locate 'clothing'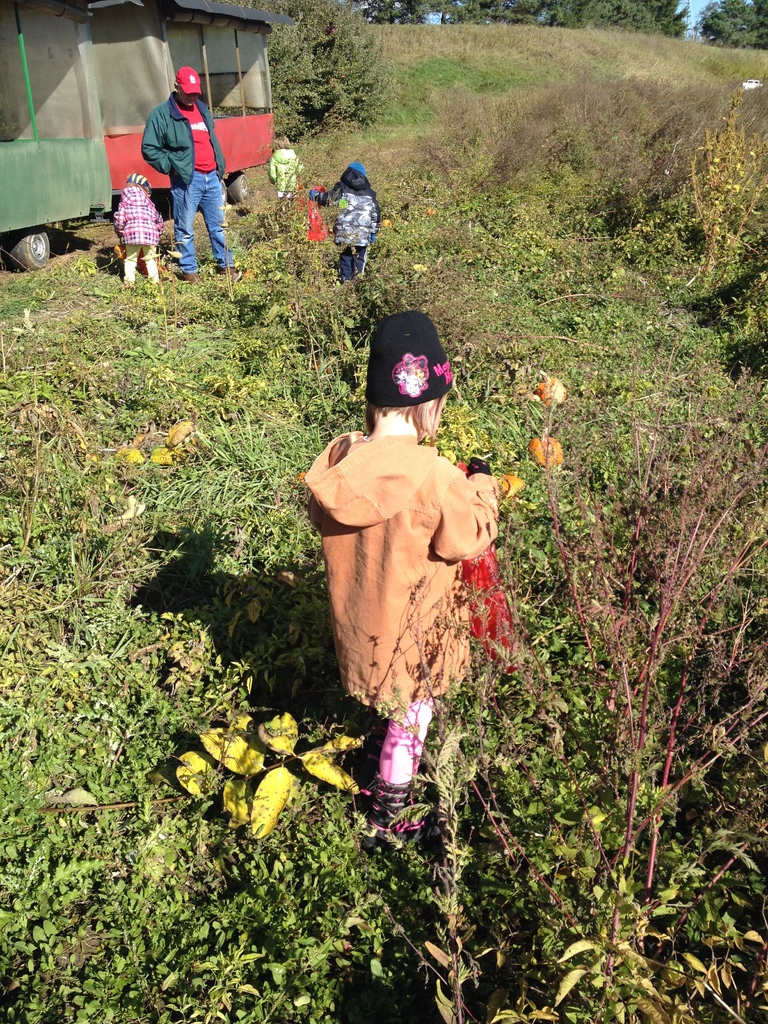
region(317, 162, 380, 281)
